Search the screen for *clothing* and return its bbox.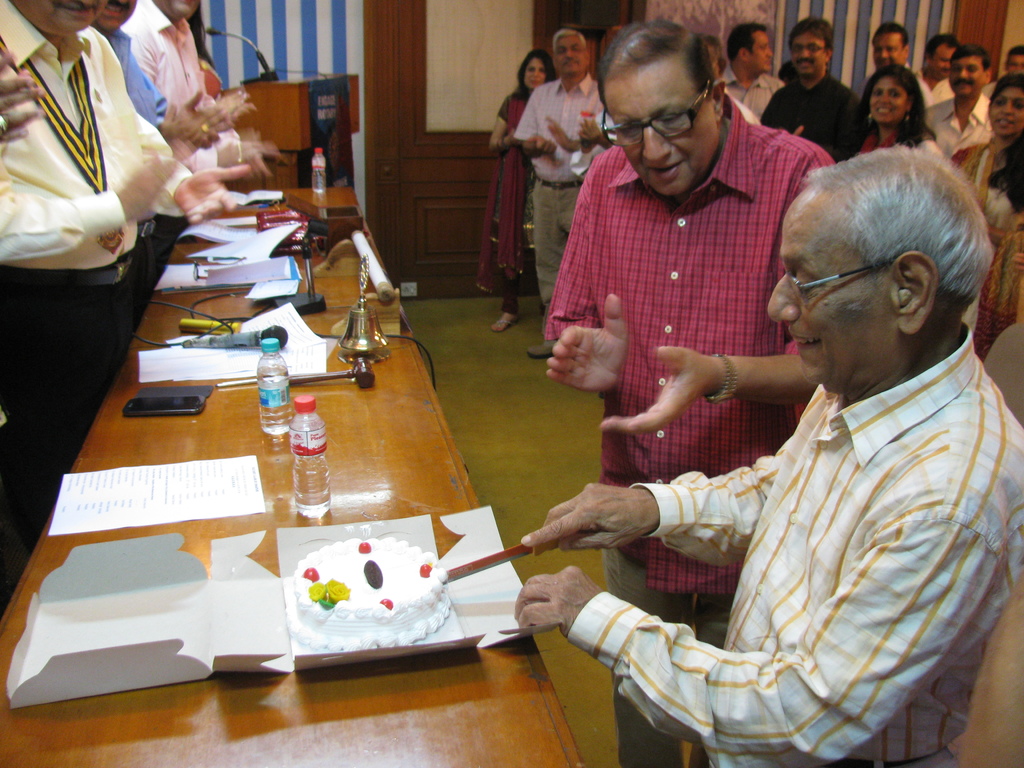
Found: rect(758, 70, 858, 165).
